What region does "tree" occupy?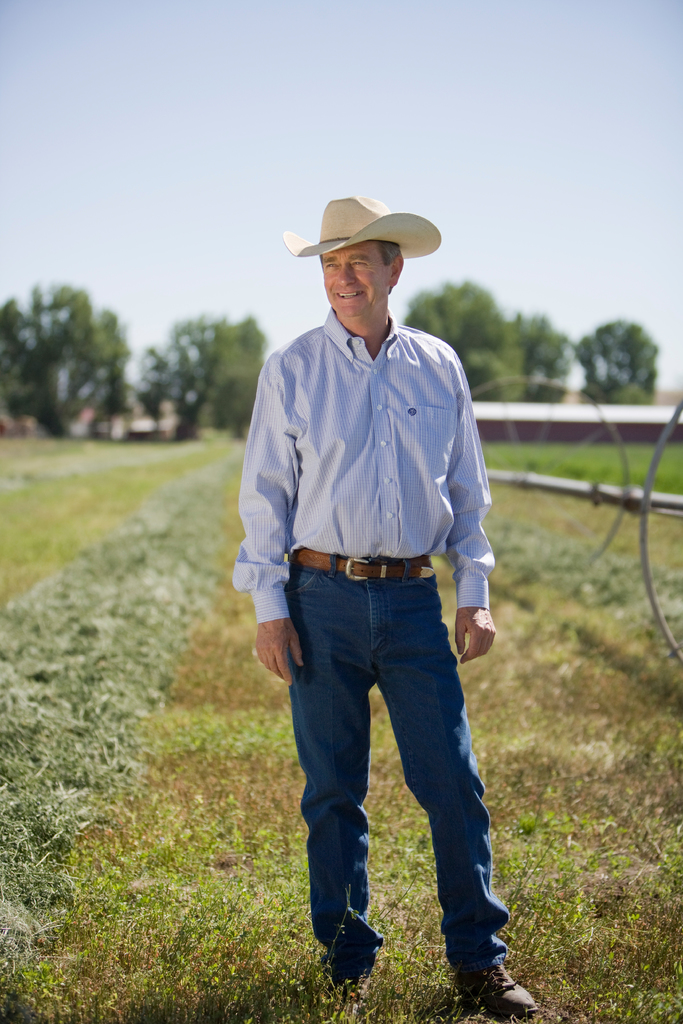
(519, 286, 682, 401).
